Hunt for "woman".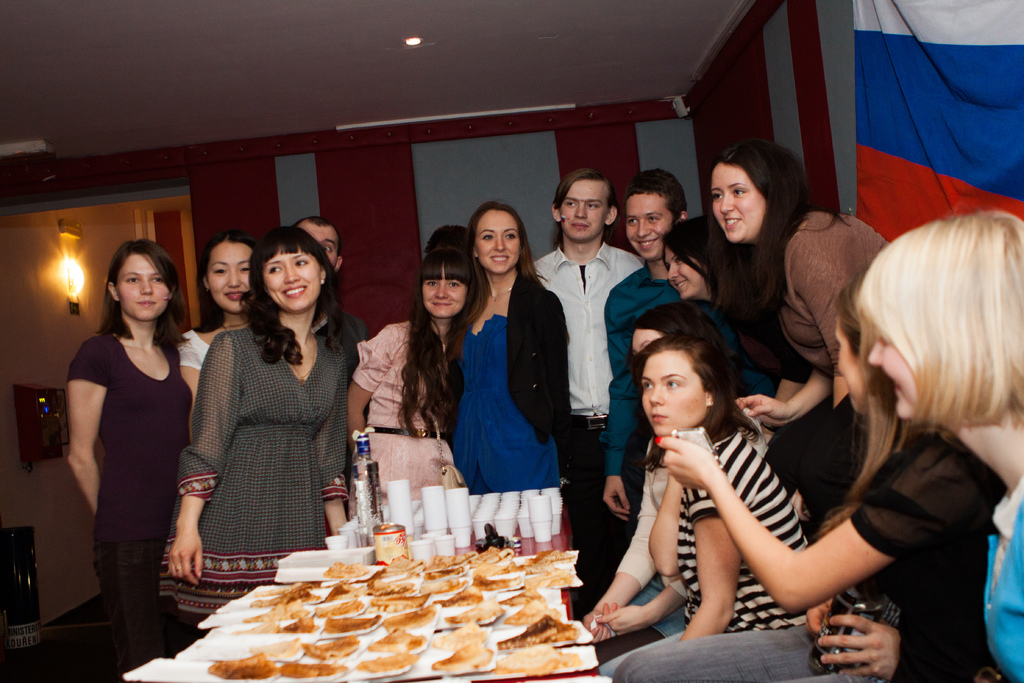
Hunted down at pyautogui.locateOnScreen(708, 142, 892, 531).
